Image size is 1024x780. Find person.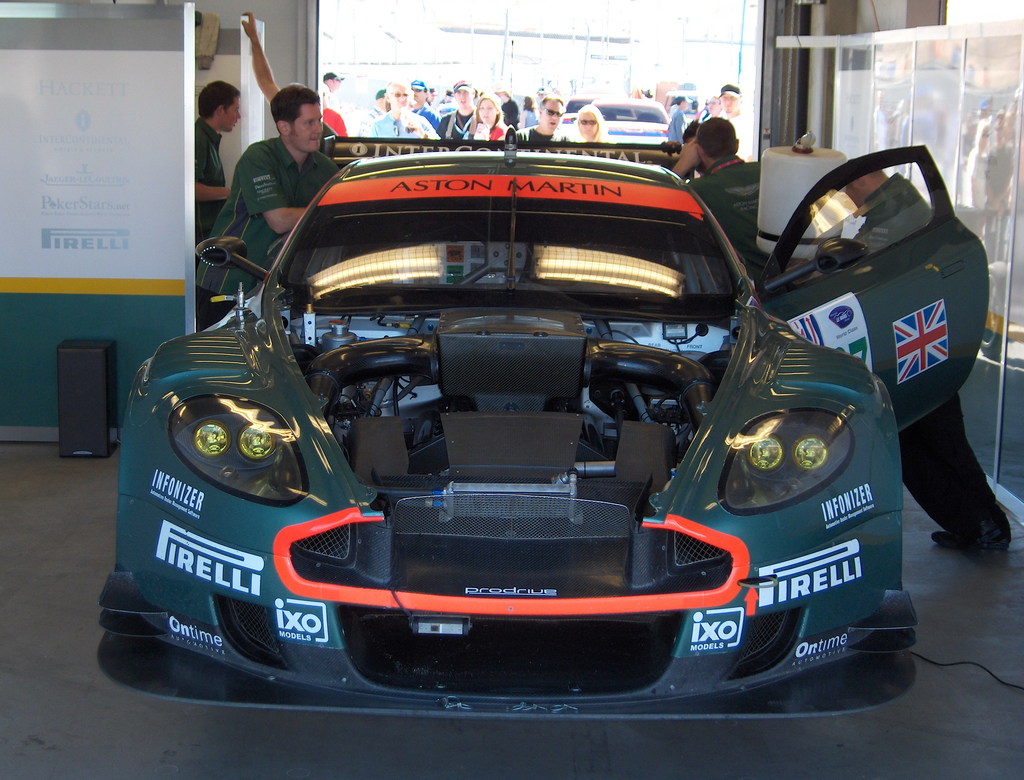
box(214, 84, 324, 279).
